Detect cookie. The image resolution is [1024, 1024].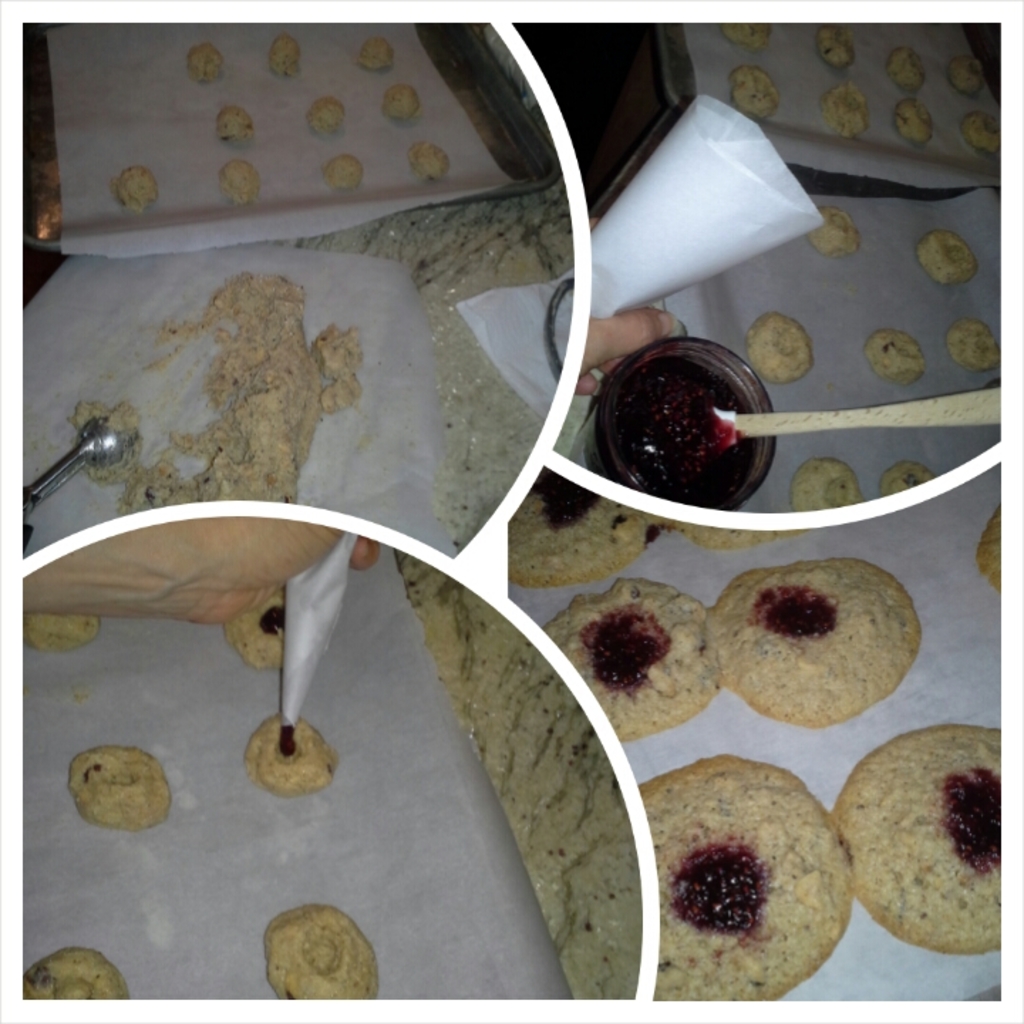
l=731, t=63, r=779, b=118.
